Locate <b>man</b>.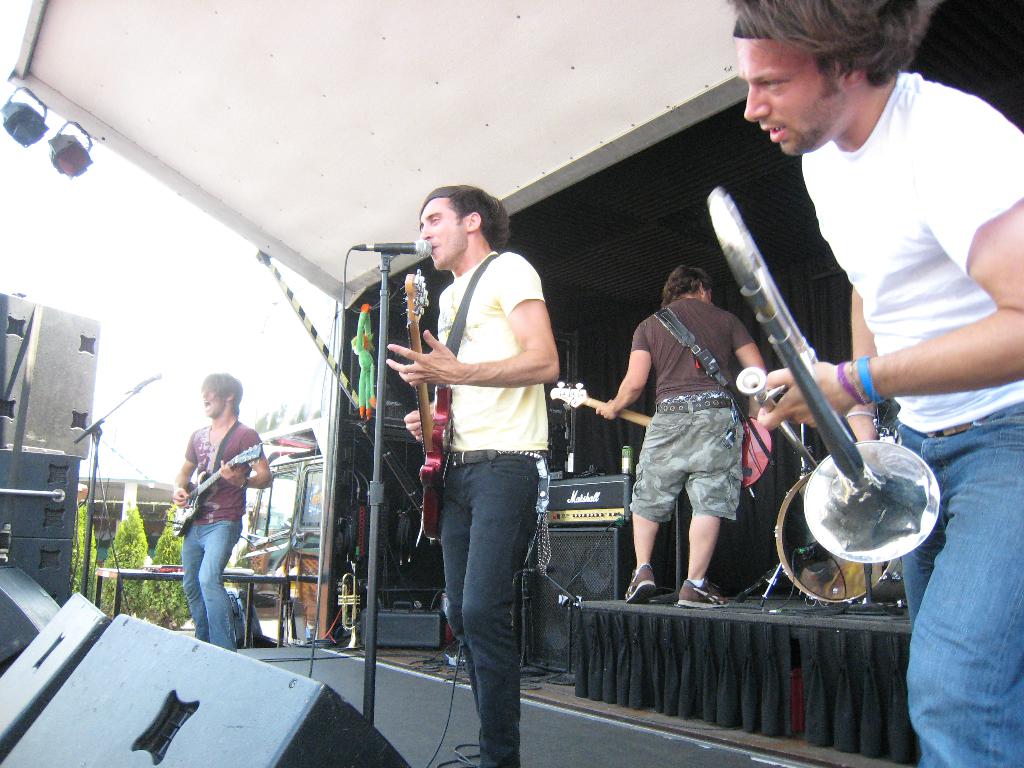
Bounding box: <bbox>593, 260, 765, 603</bbox>.
